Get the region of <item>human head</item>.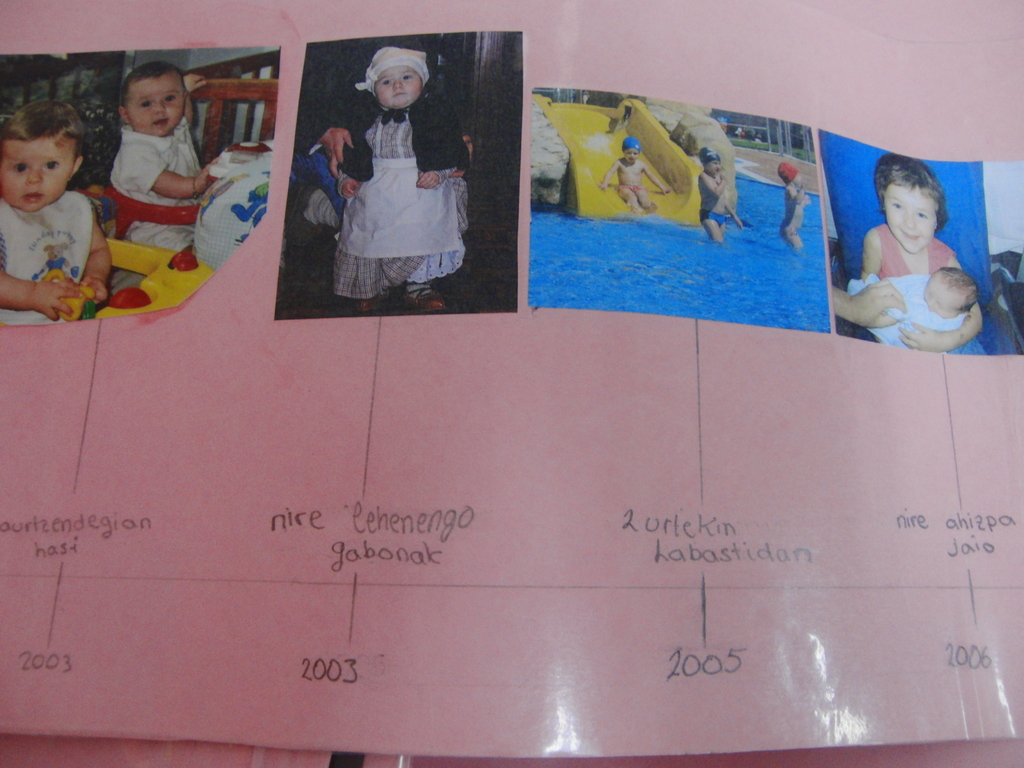
rect(920, 266, 979, 319).
